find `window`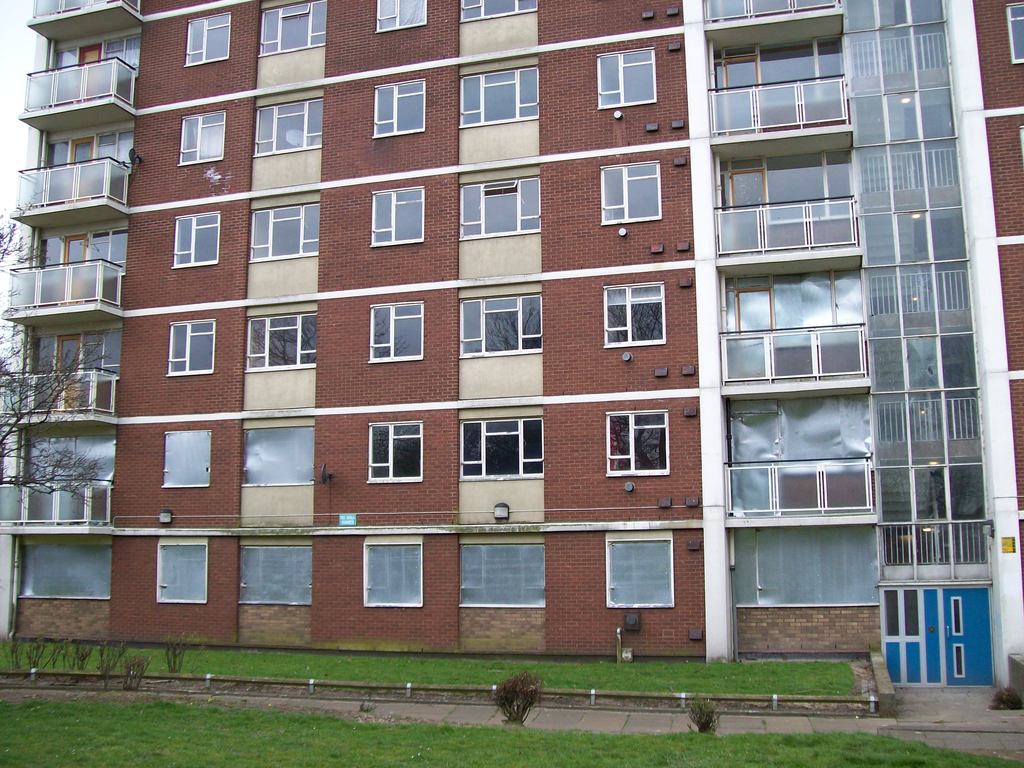
{"left": 151, "top": 538, "right": 209, "bottom": 606}
